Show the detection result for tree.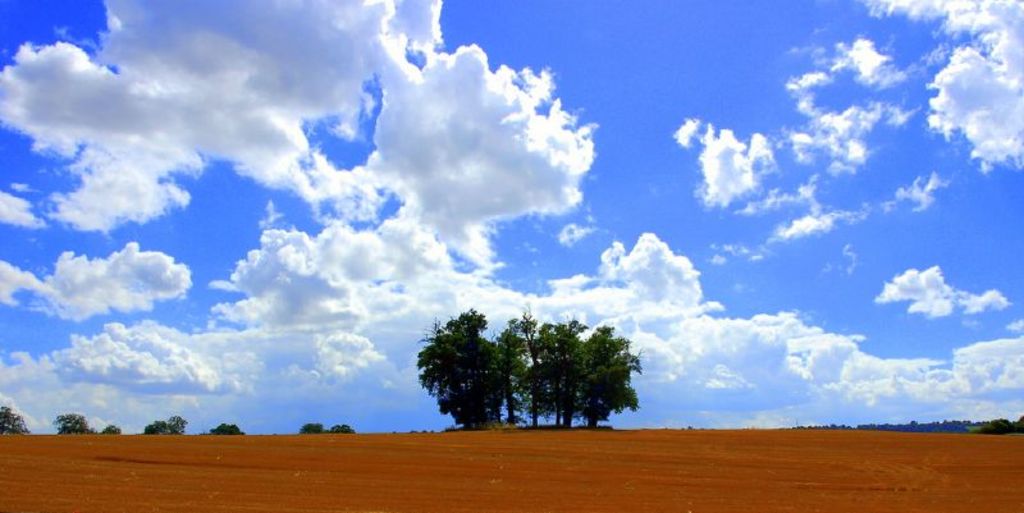
left=100, top=423, right=124, bottom=438.
